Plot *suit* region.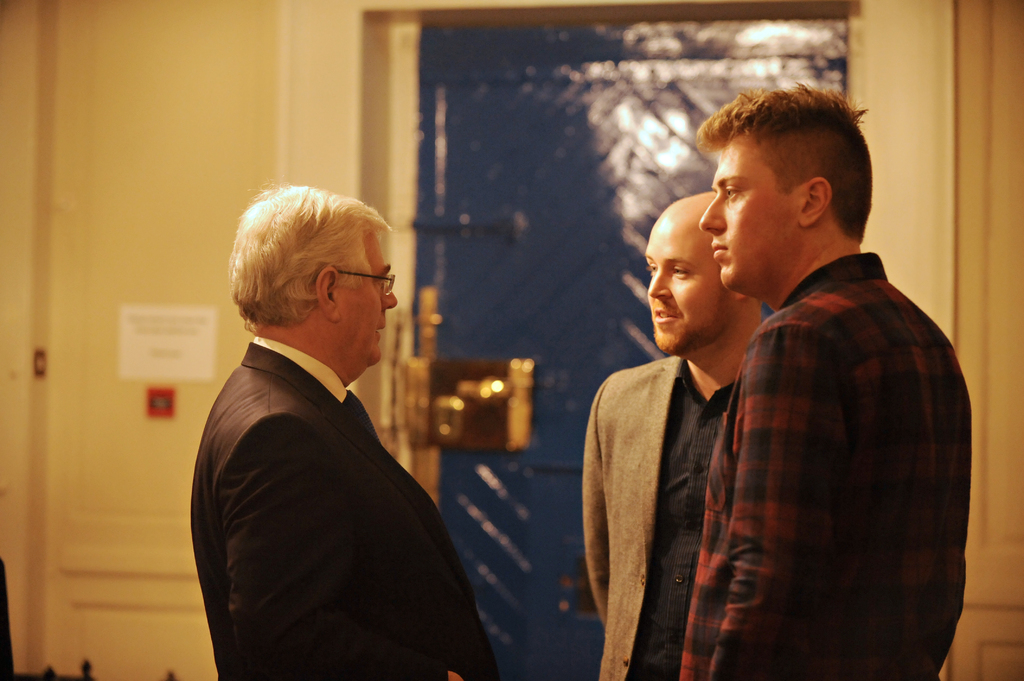
Plotted at rect(191, 344, 502, 680).
